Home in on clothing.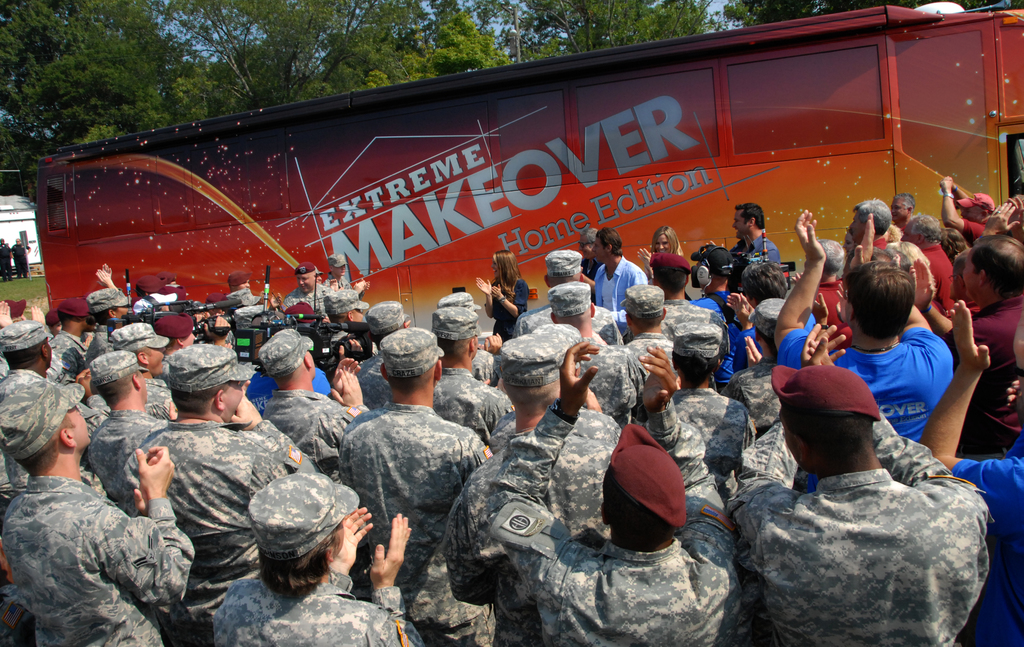
Homed in at <bbox>116, 411, 273, 646</bbox>.
